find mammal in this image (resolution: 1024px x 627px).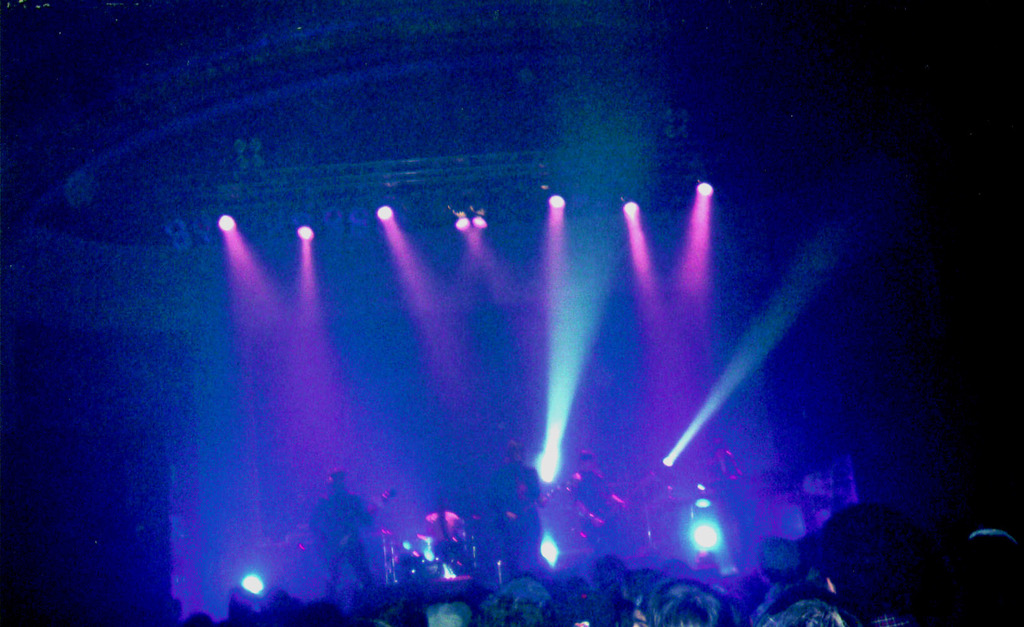
rect(310, 460, 381, 605).
